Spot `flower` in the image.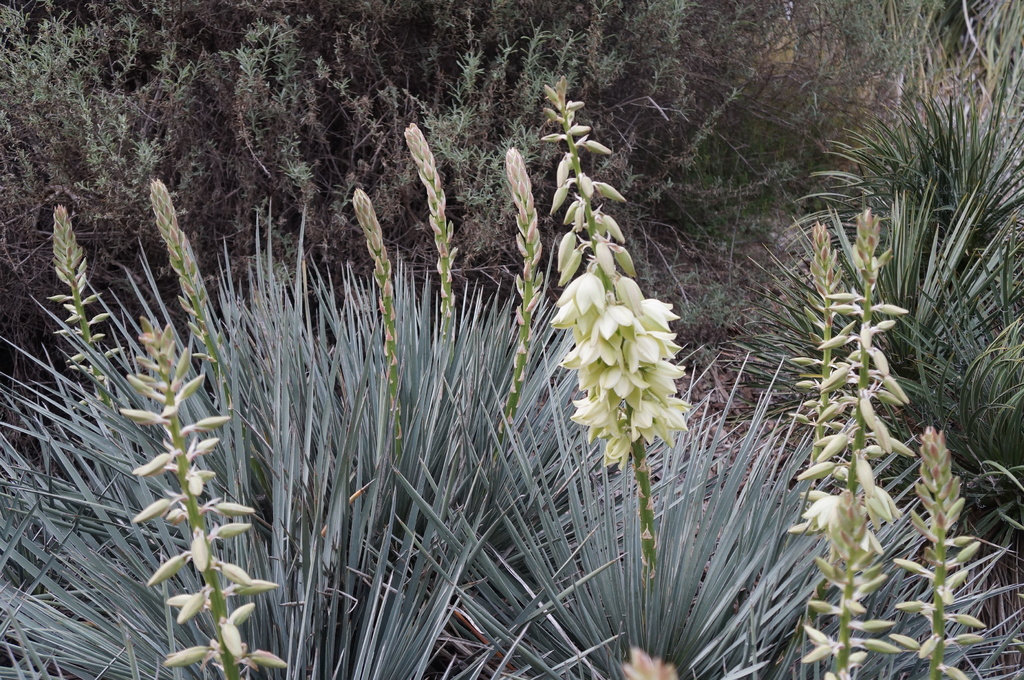
`flower` found at (x1=134, y1=323, x2=280, y2=679).
